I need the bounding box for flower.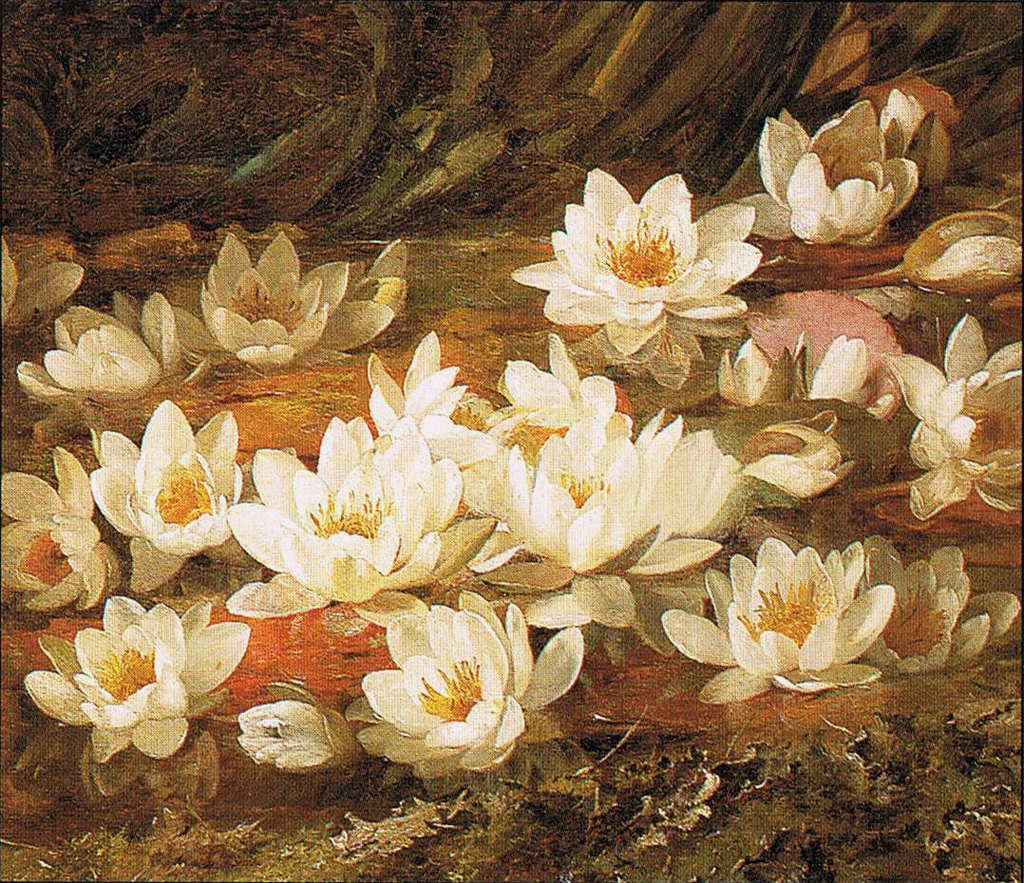
Here it is: Rect(236, 684, 355, 778).
